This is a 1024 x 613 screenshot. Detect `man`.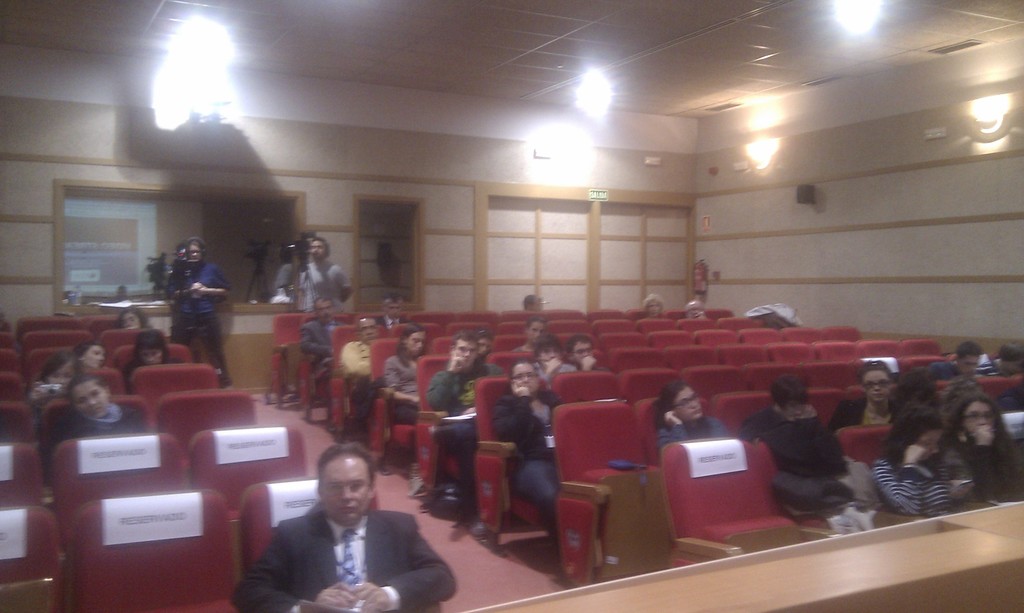
<box>378,295,411,331</box>.
